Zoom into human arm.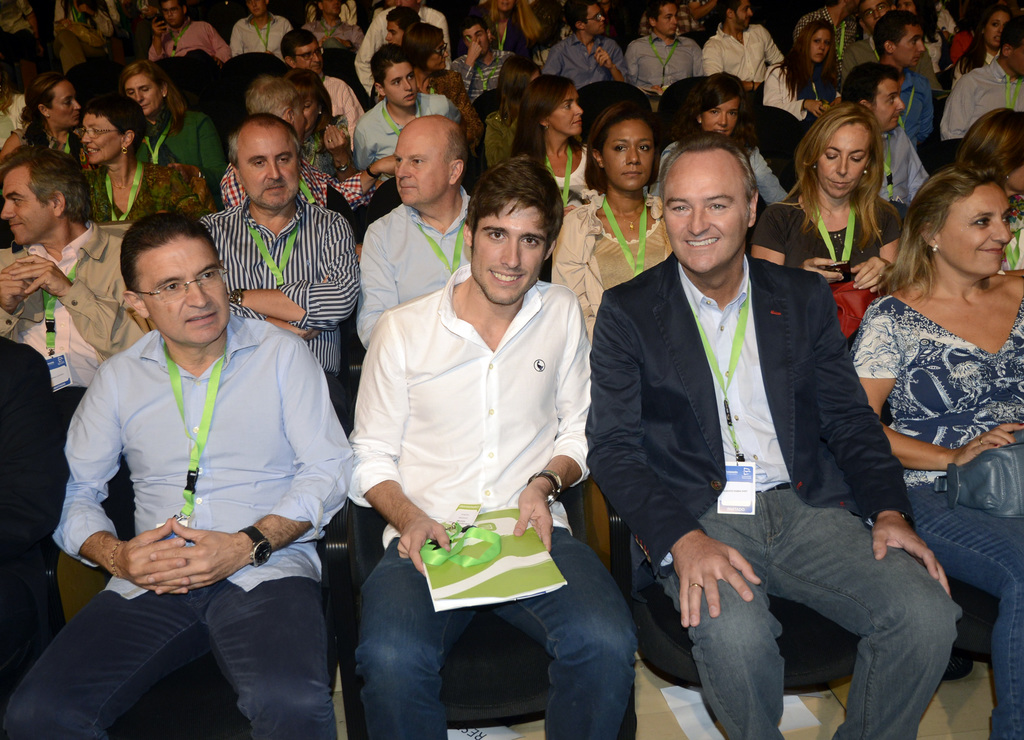
Zoom target: [593,42,632,82].
